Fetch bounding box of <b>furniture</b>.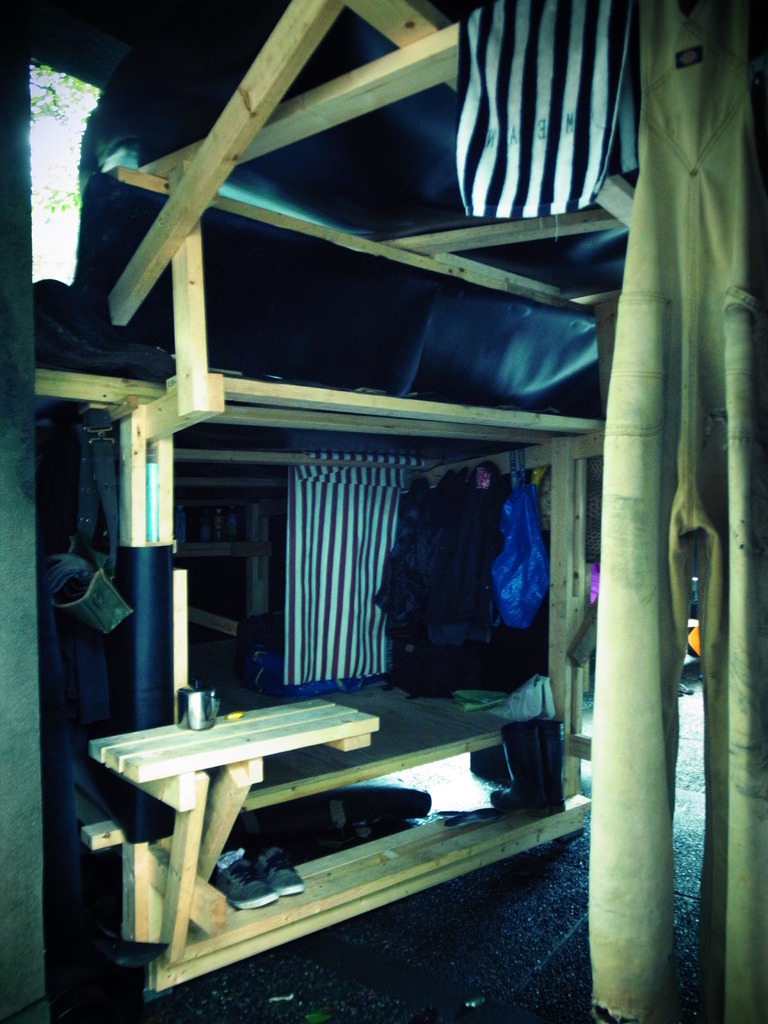
Bbox: bbox=(35, 0, 635, 993).
